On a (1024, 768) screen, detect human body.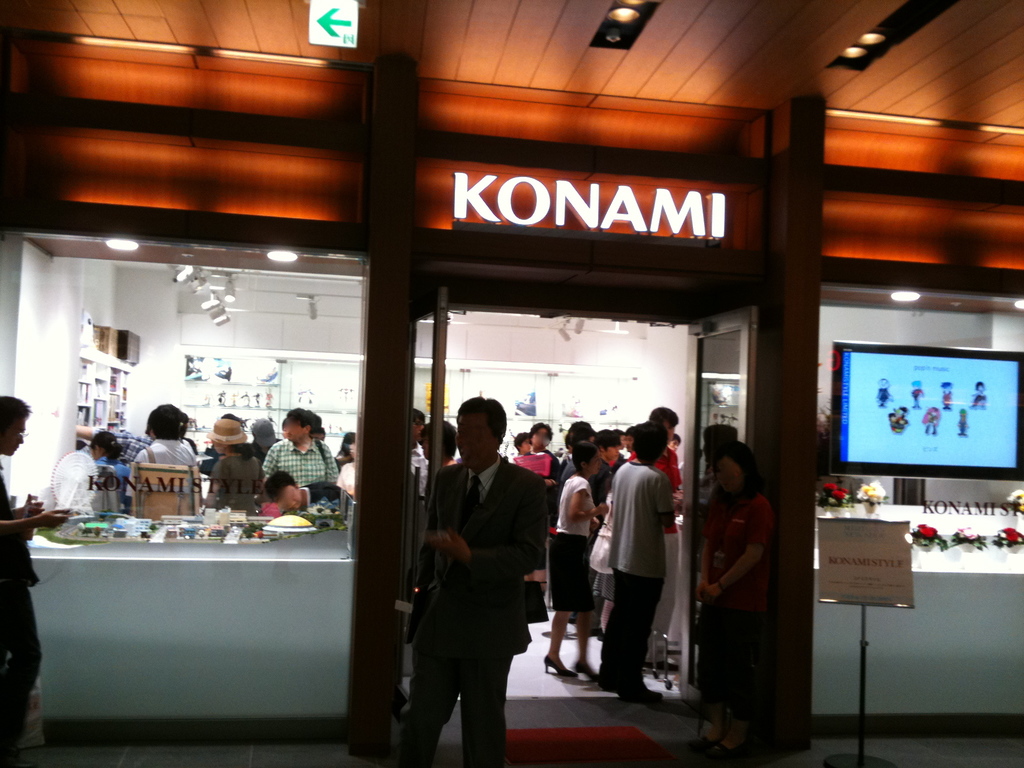
pyautogui.locateOnScreen(694, 440, 776, 759).
